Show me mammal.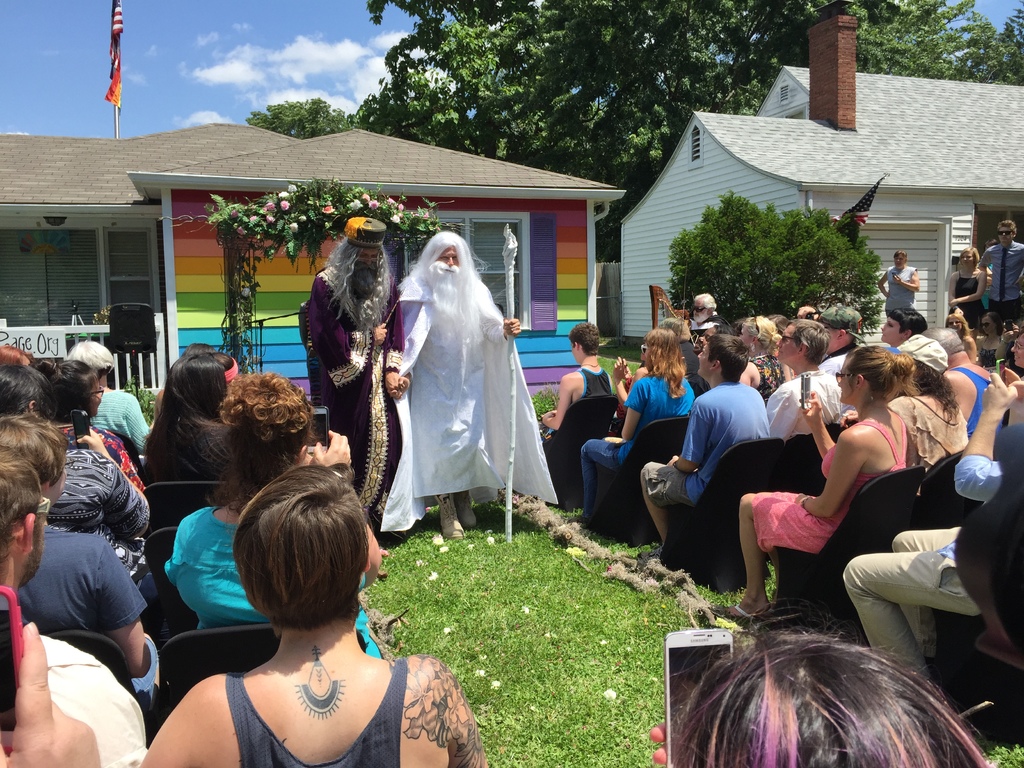
mammal is here: Rect(217, 355, 237, 391).
